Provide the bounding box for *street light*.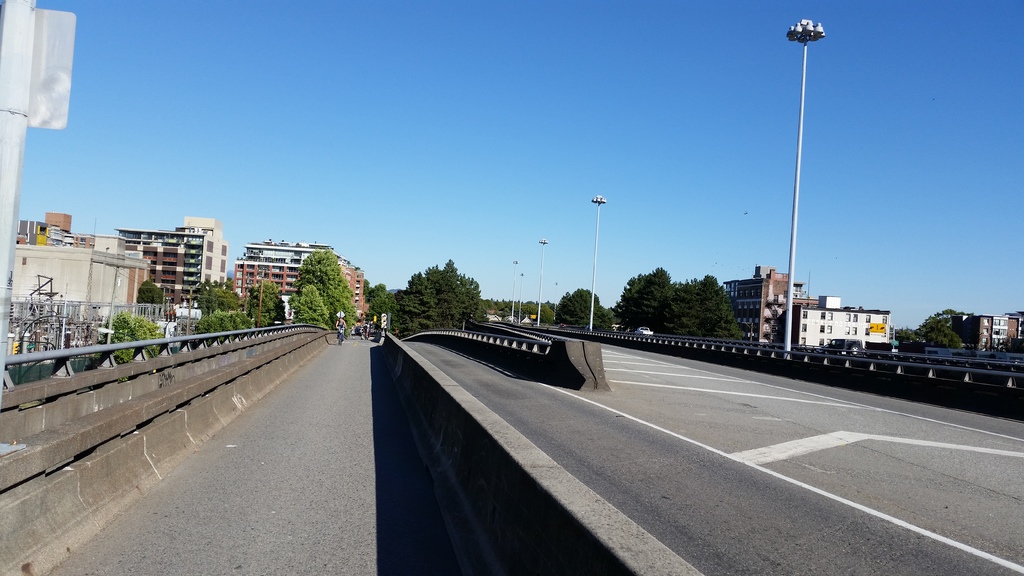
l=552, t=280, r=557, b=324.
